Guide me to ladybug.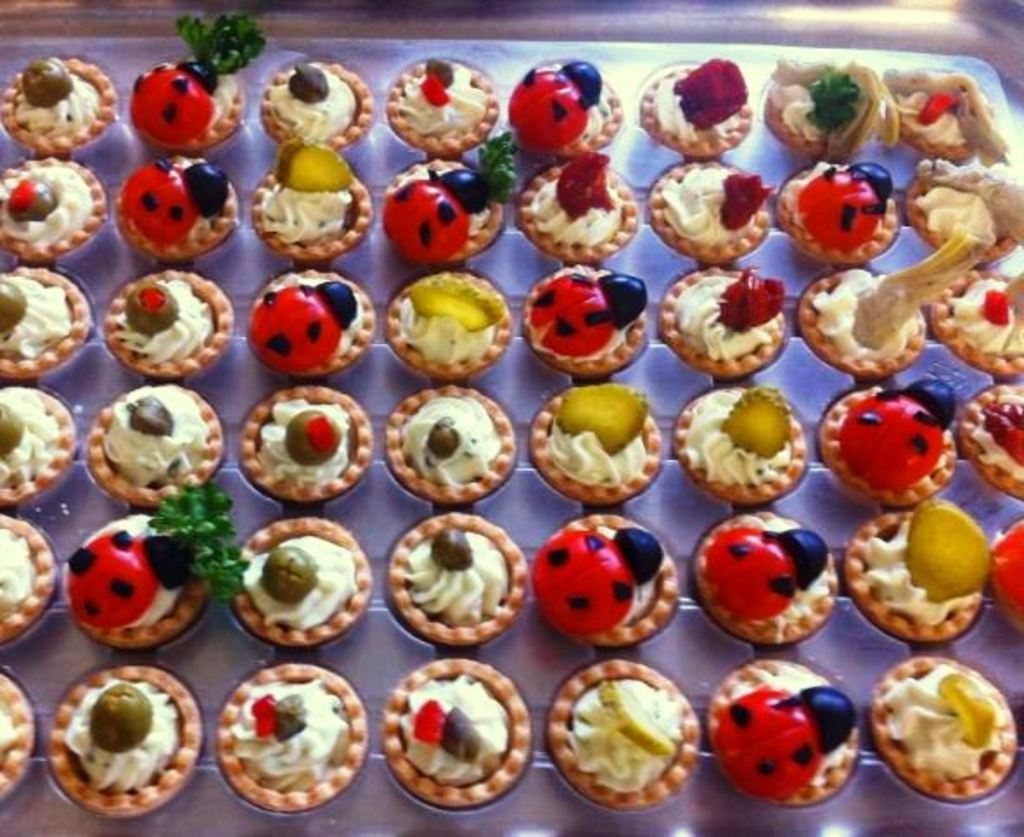
Guidance: Rect(841, 375, 965, 489).
